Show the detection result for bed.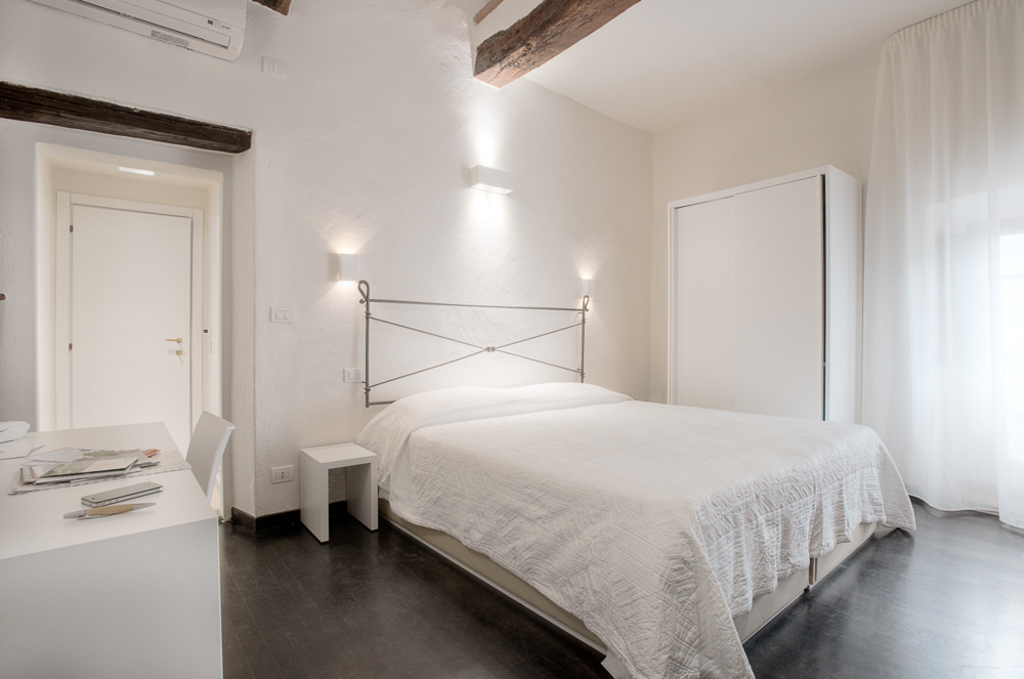
[left=350, top=278, right=919, bottom=678].
